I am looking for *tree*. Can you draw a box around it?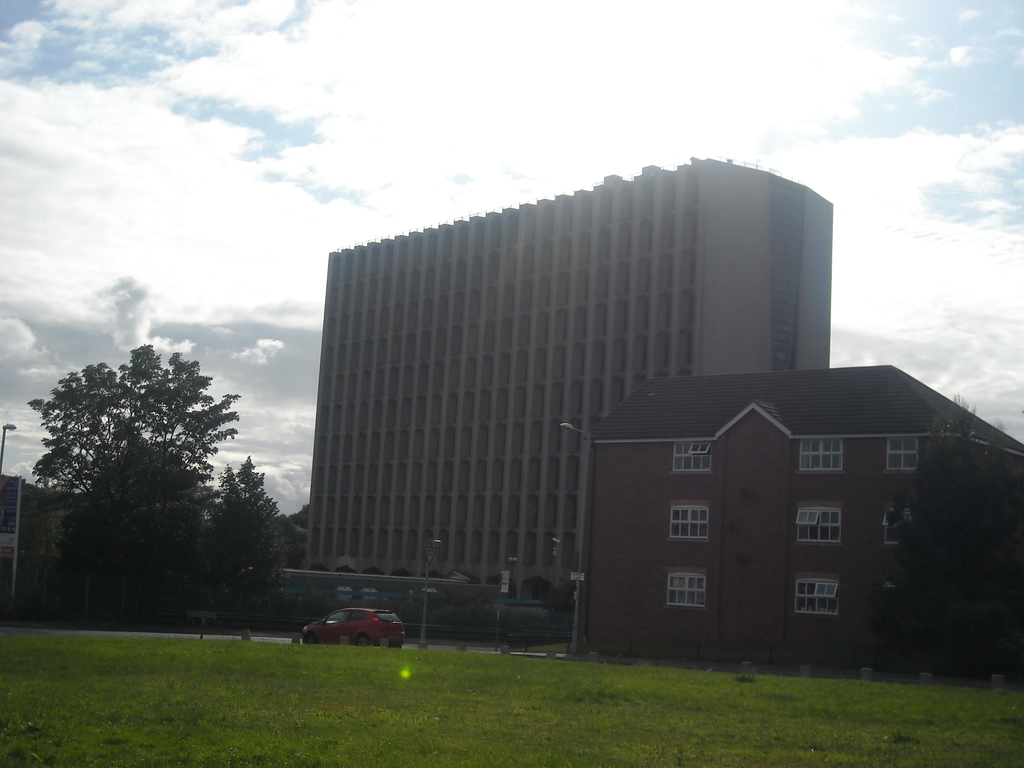
Sure, the bounding box is crop(27, 317, 268, 627).
